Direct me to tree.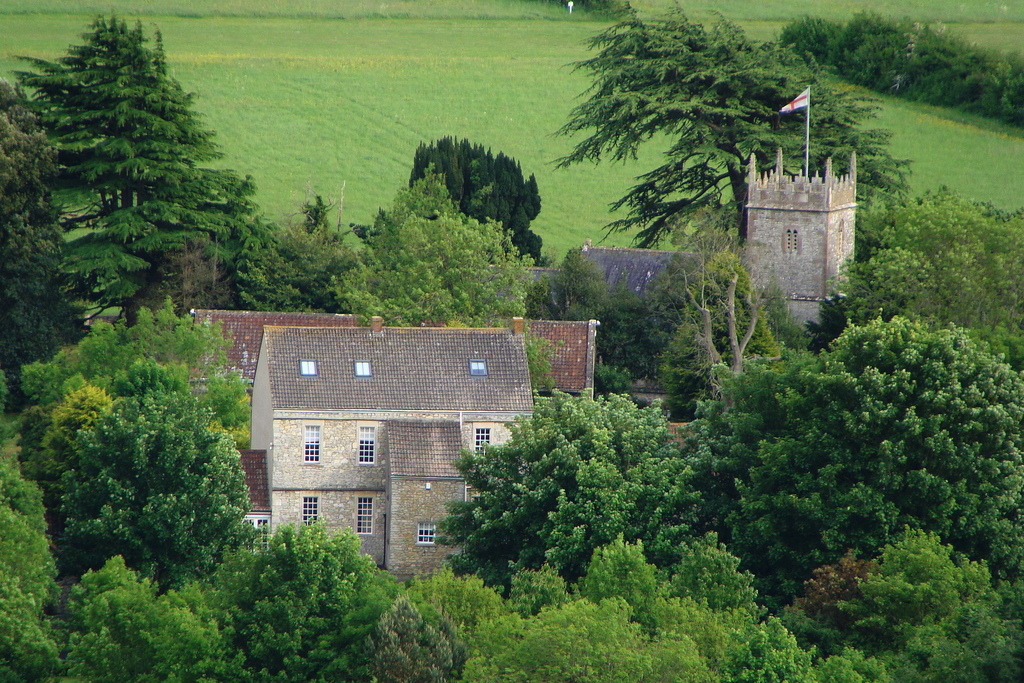
Direction: [842, 525, 1023, 682].
